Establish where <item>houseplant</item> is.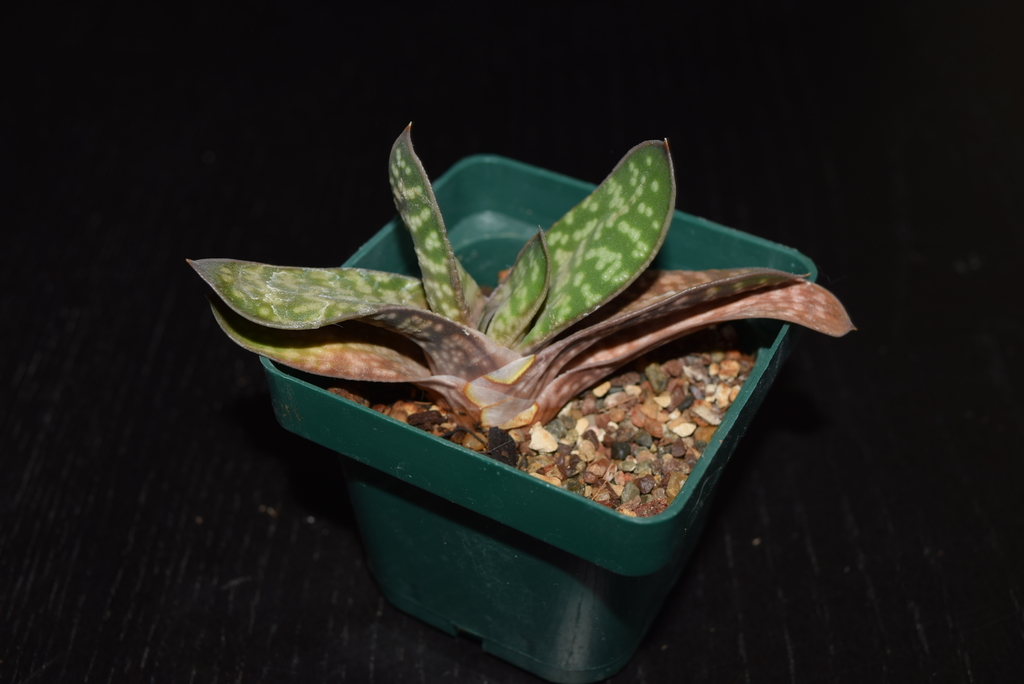
Established at rect(173, 107, 860, 683).
